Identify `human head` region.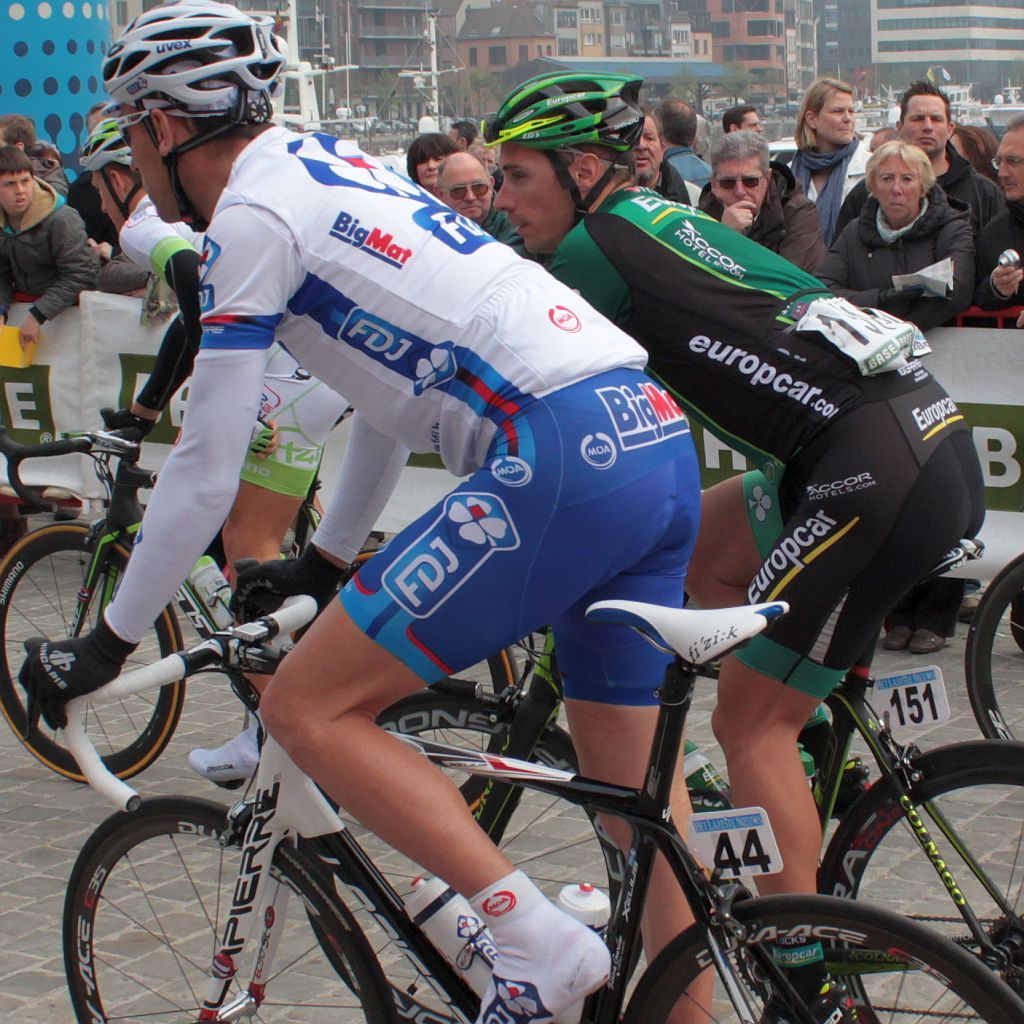
Region: Rect(868, 126, 898, 150).
